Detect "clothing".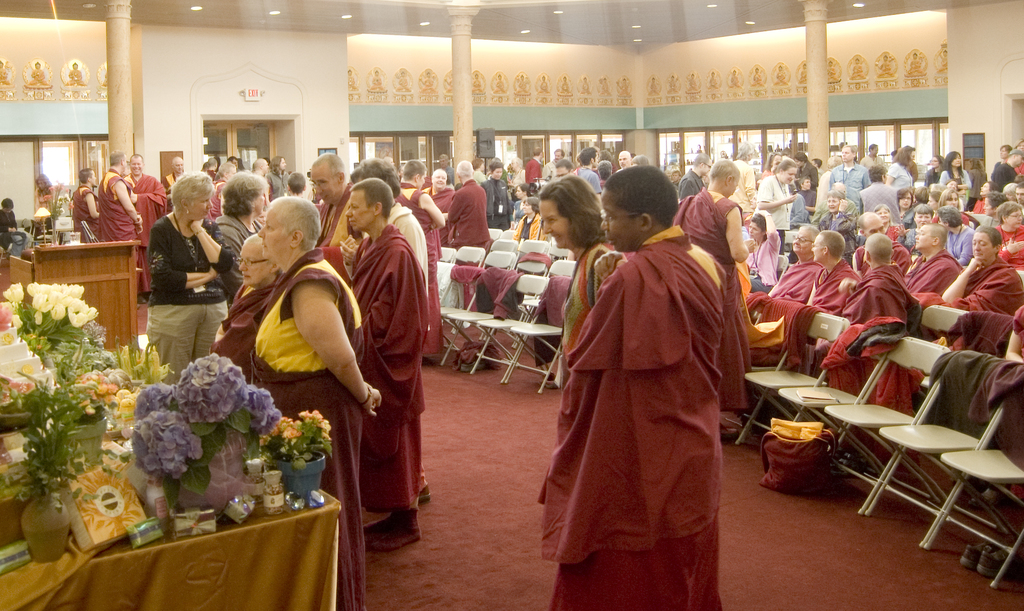
Detected at BBox(993, 162, 1018, 195).
